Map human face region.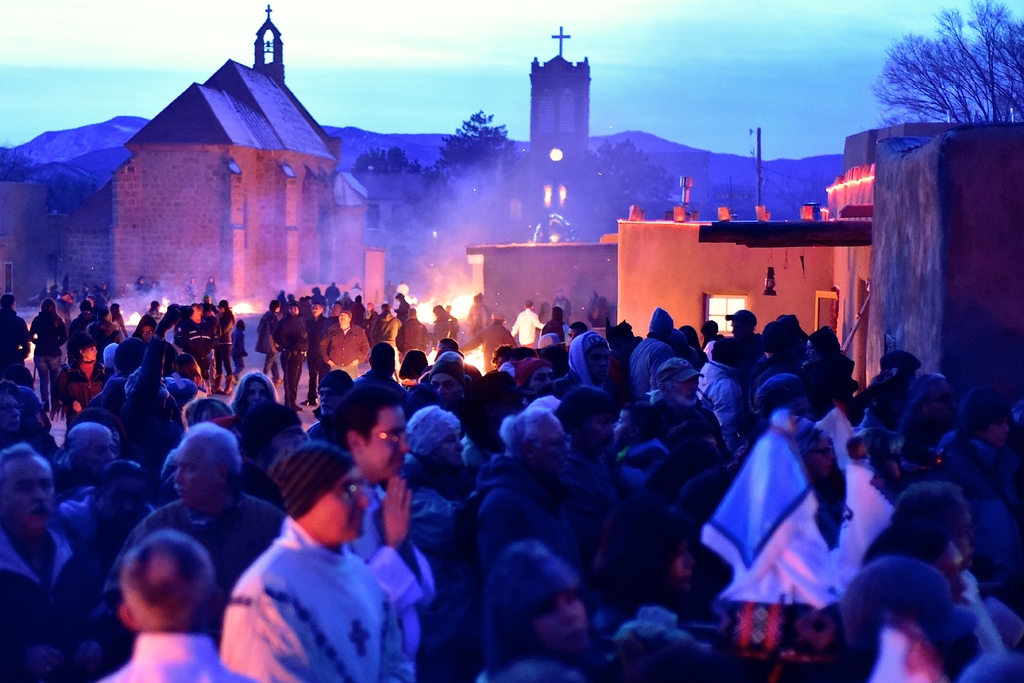
Mapped to detection(364, 407, 408, 481).
